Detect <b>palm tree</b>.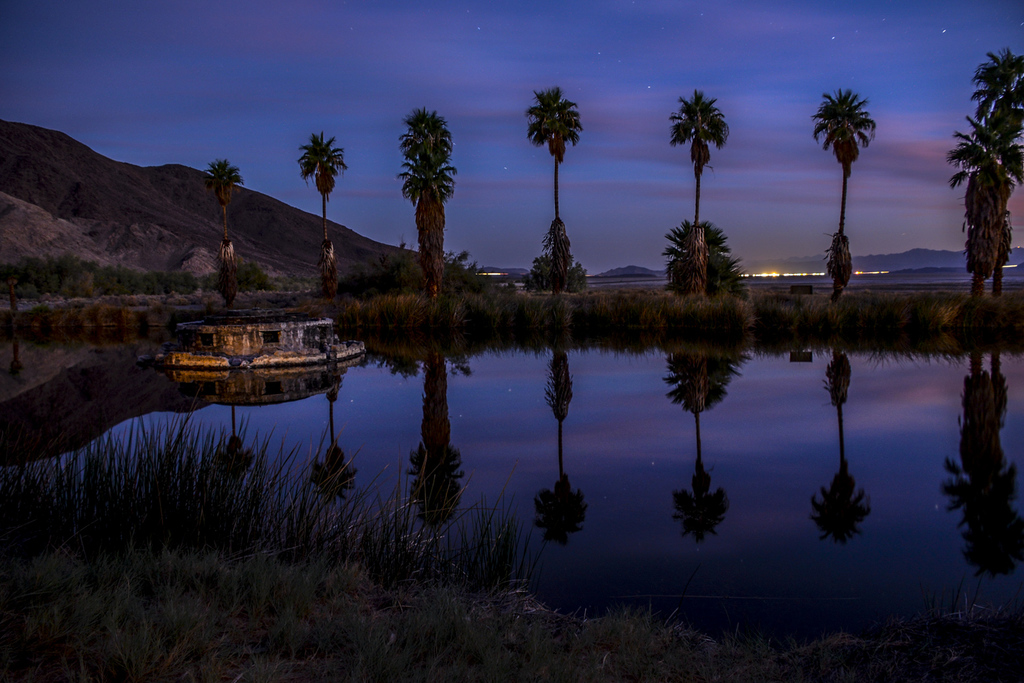
Detected at BBox(524, 87, 578, 279).
